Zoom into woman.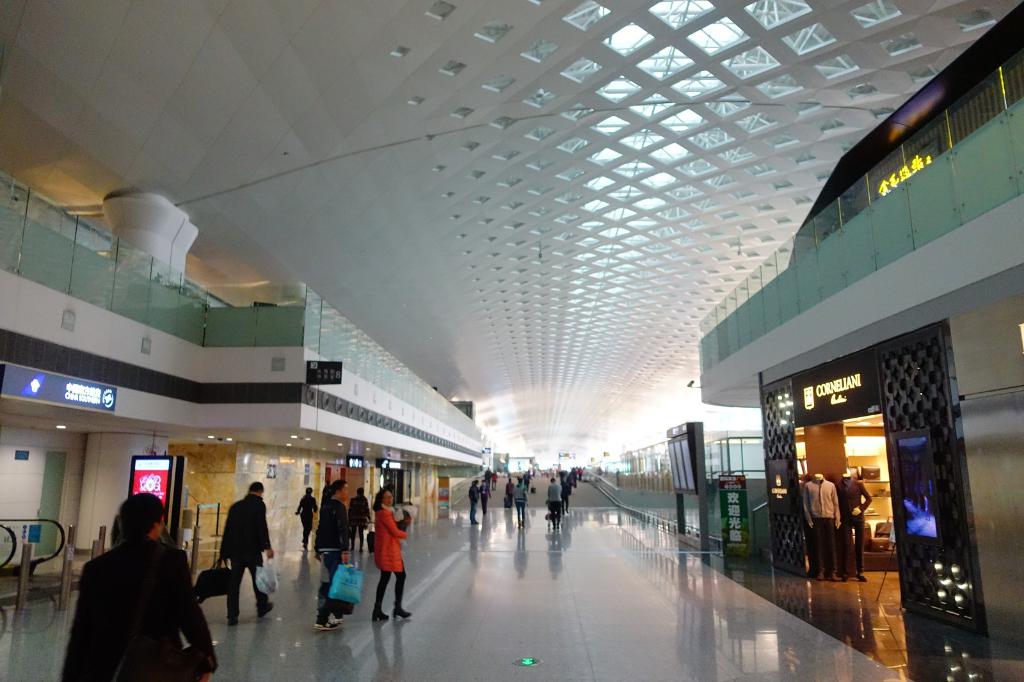
Zoom target: (x1=355, y1=490, x2=408, y2=635).
